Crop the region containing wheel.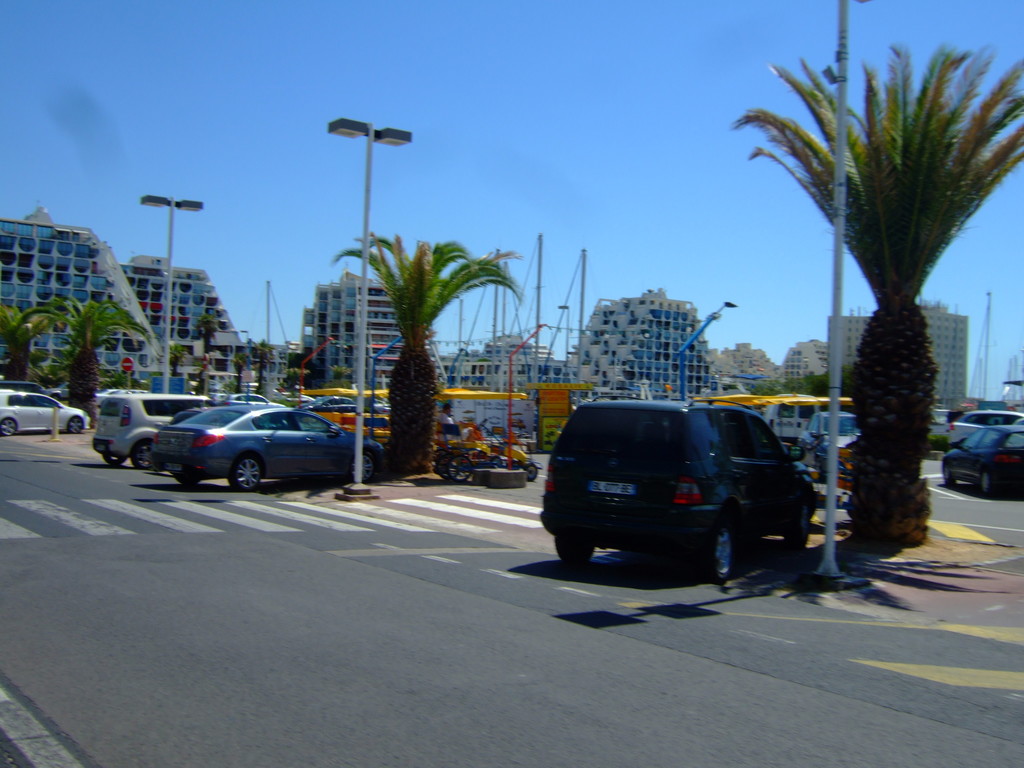
Crop region: (346, 447, 374, 482).
